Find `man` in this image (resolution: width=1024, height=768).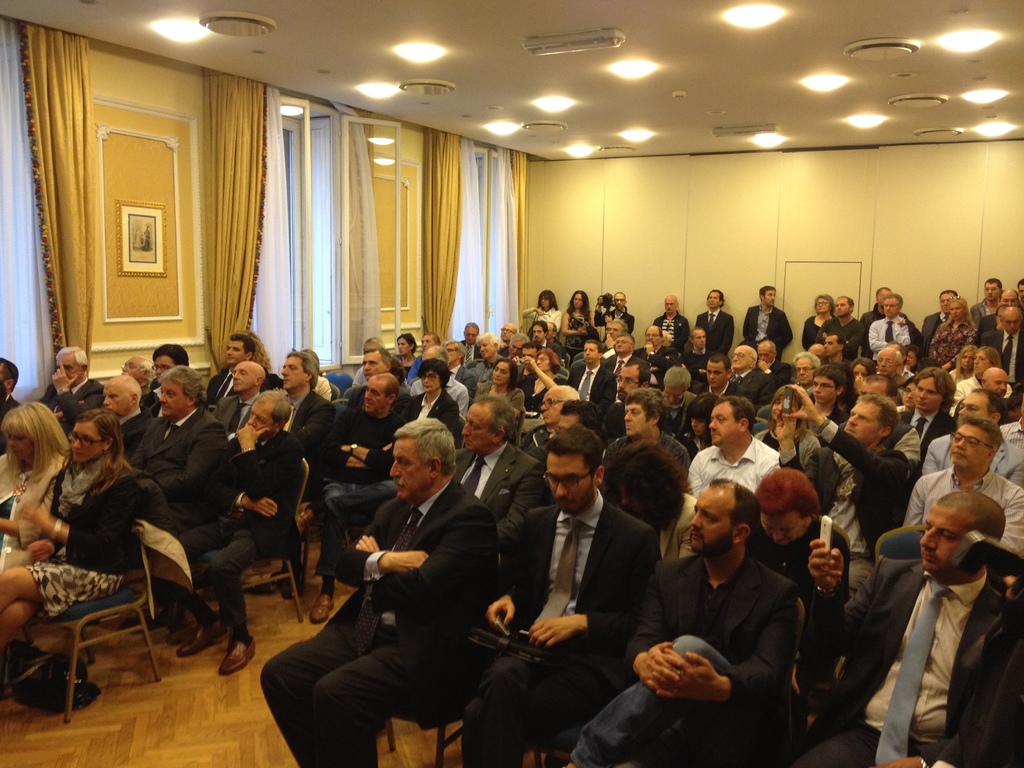
region(460, 428, 660, 767).
